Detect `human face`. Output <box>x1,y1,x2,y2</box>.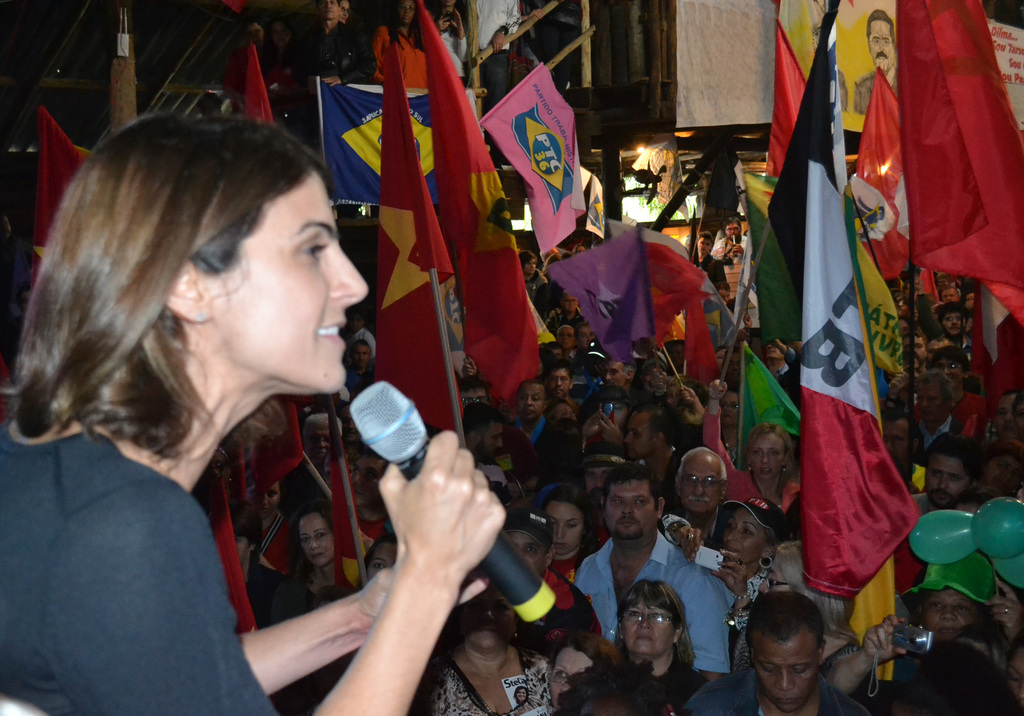
<box>440,0,454,4</box>.
